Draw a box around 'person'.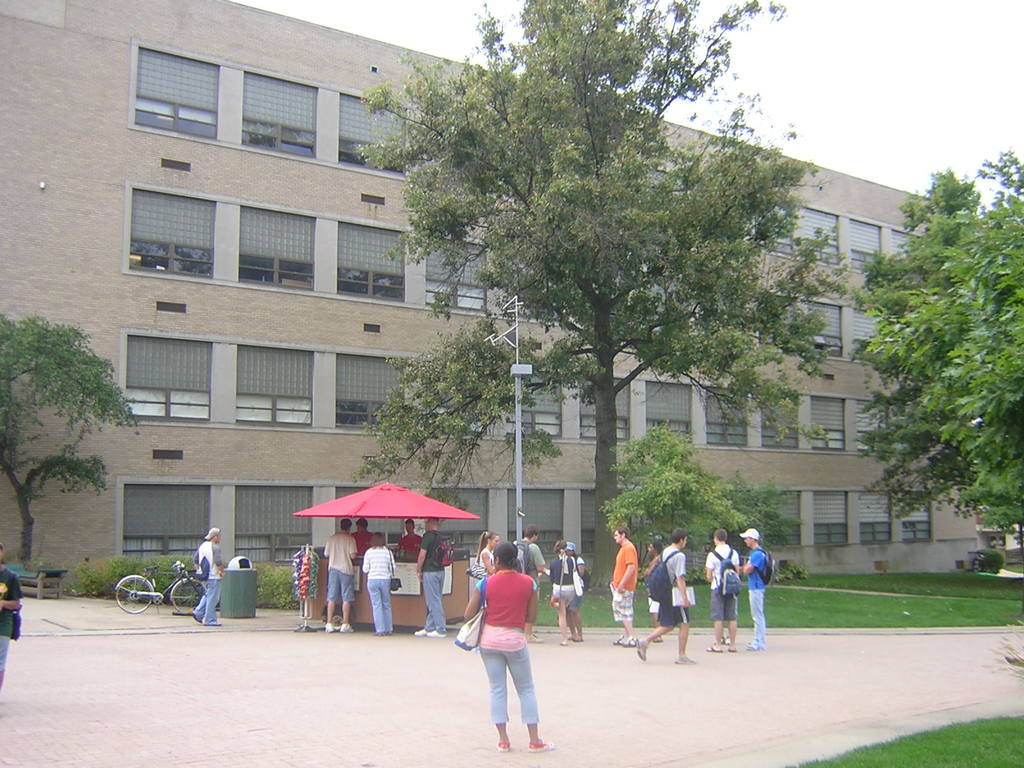
<bbox>192, 529, 225, 625</bbox>.
